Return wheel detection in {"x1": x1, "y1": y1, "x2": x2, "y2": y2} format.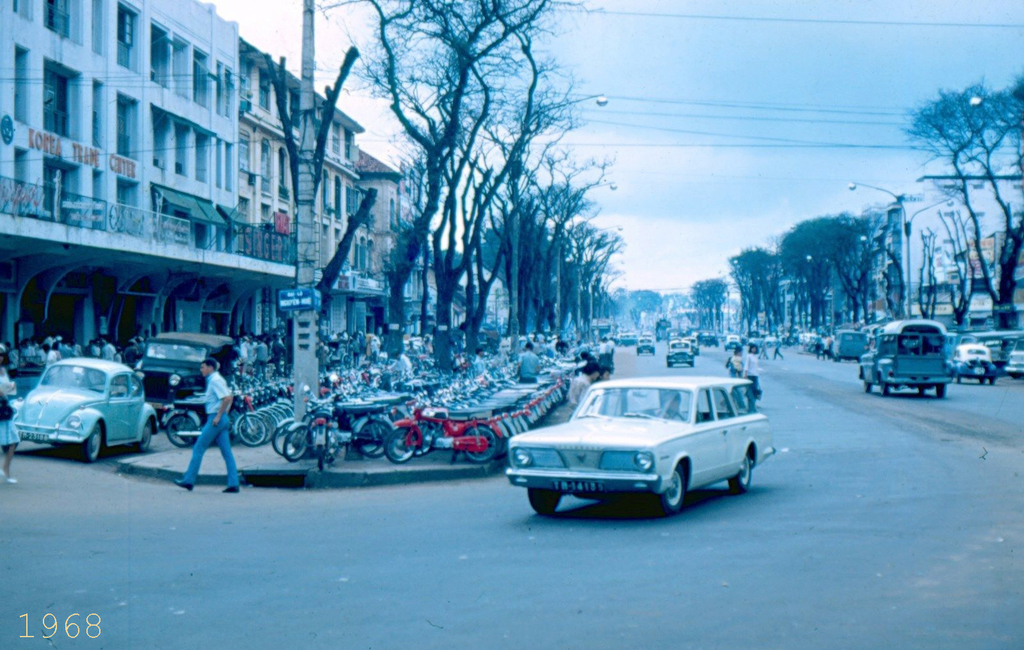
{"x1": 356, "y1": 422, "x2": 394, "y2": 458}.
